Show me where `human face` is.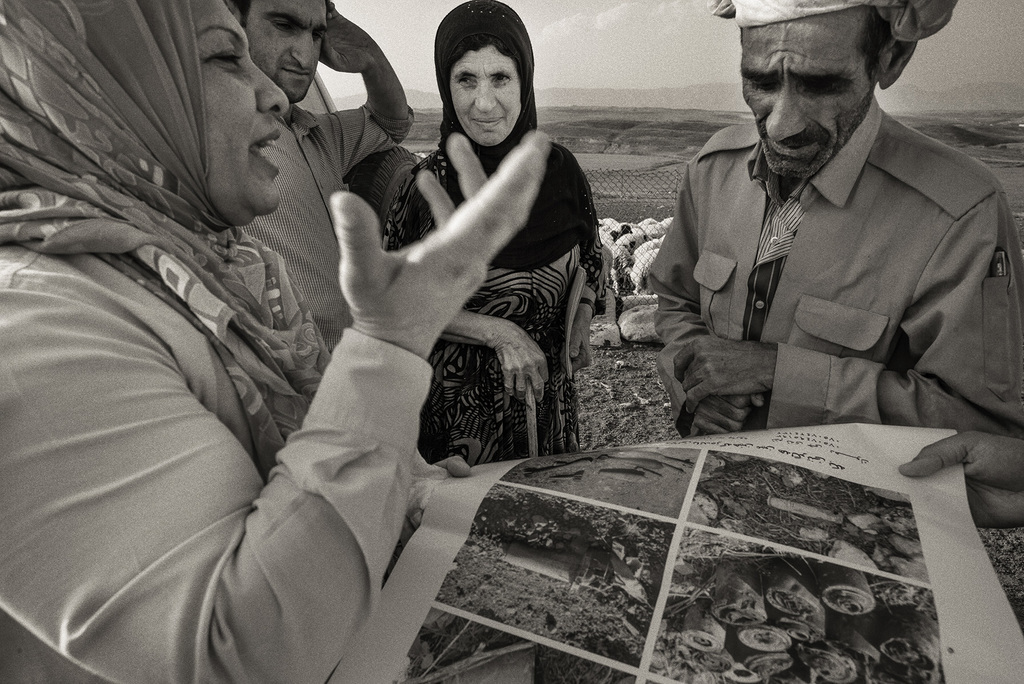
`human face` is at pyautogui.locateOnScreen(243, 0, 330, 104).
